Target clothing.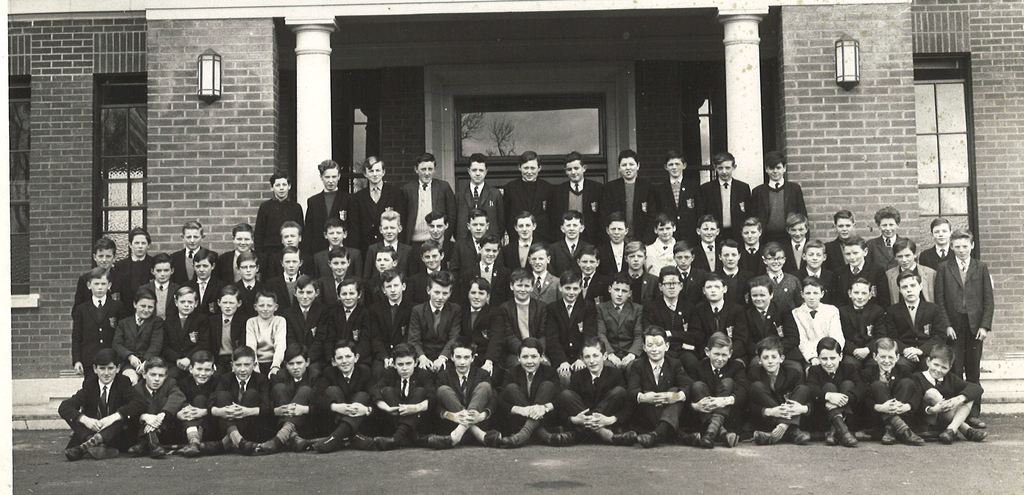
Target region: (x1=365, y1=367, x2=441, y2=437).
